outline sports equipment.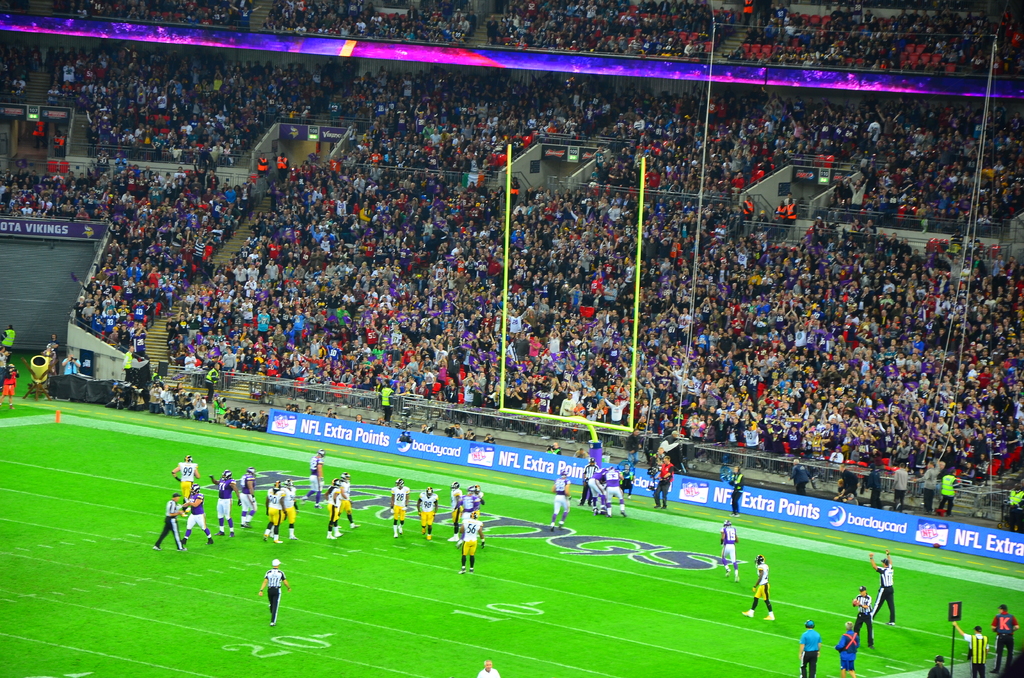
Outline: region(756, 565, 770, 587).
